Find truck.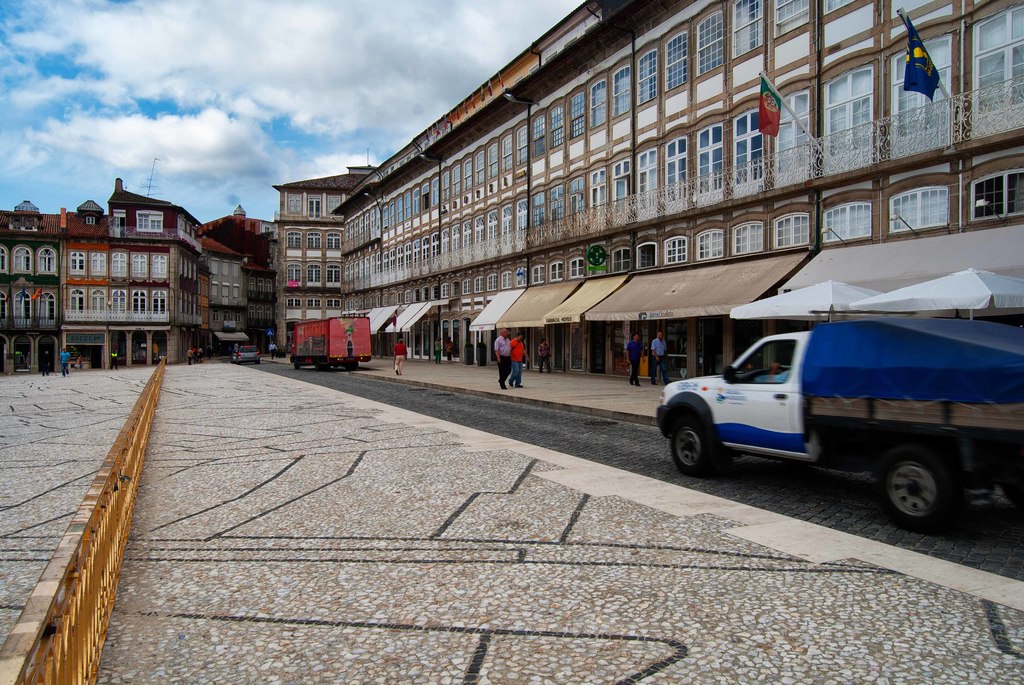
x1=287 y1=316 x2=374 y2=371.
